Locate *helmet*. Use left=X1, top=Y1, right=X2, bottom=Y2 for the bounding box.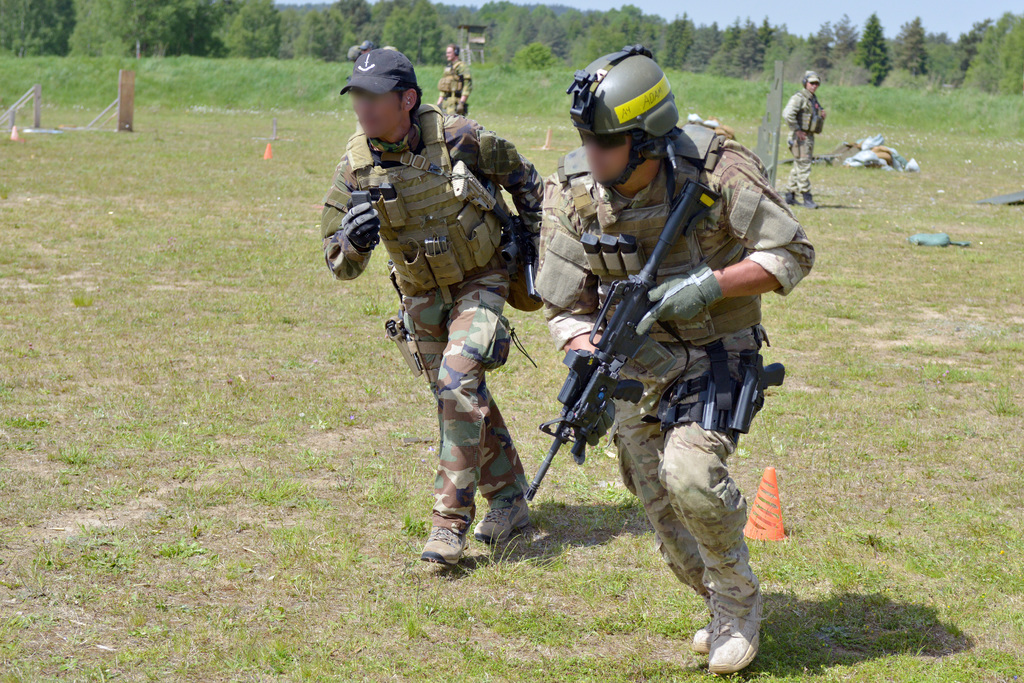
left=575, top=47, right=685, bottom=186.
